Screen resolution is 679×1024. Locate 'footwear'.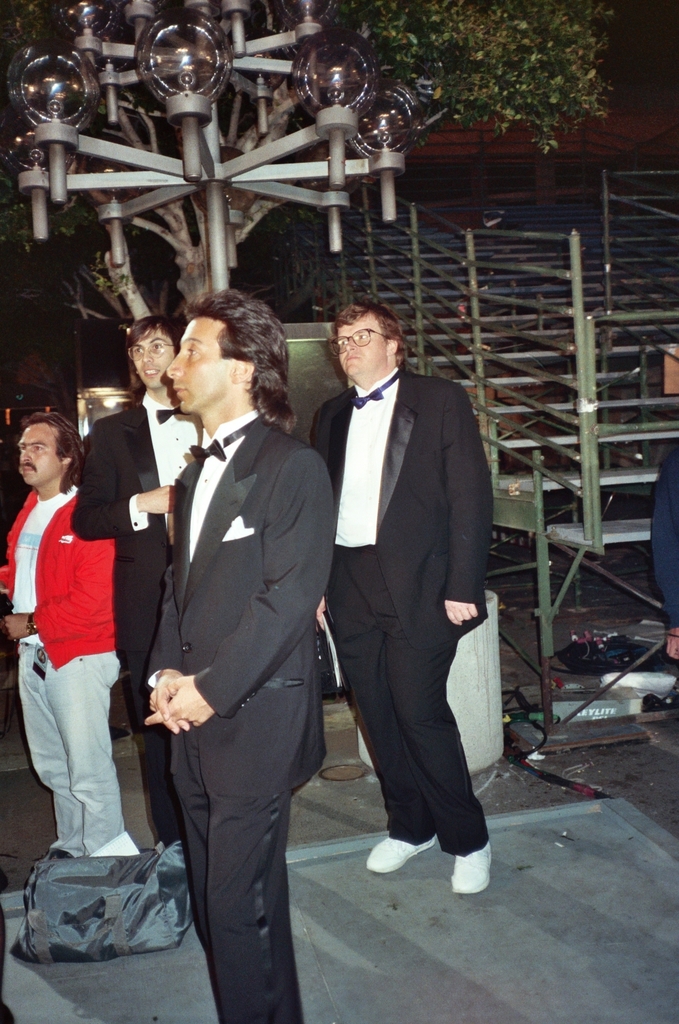
<bbox>370, 836, 431, 883</bbox>.
